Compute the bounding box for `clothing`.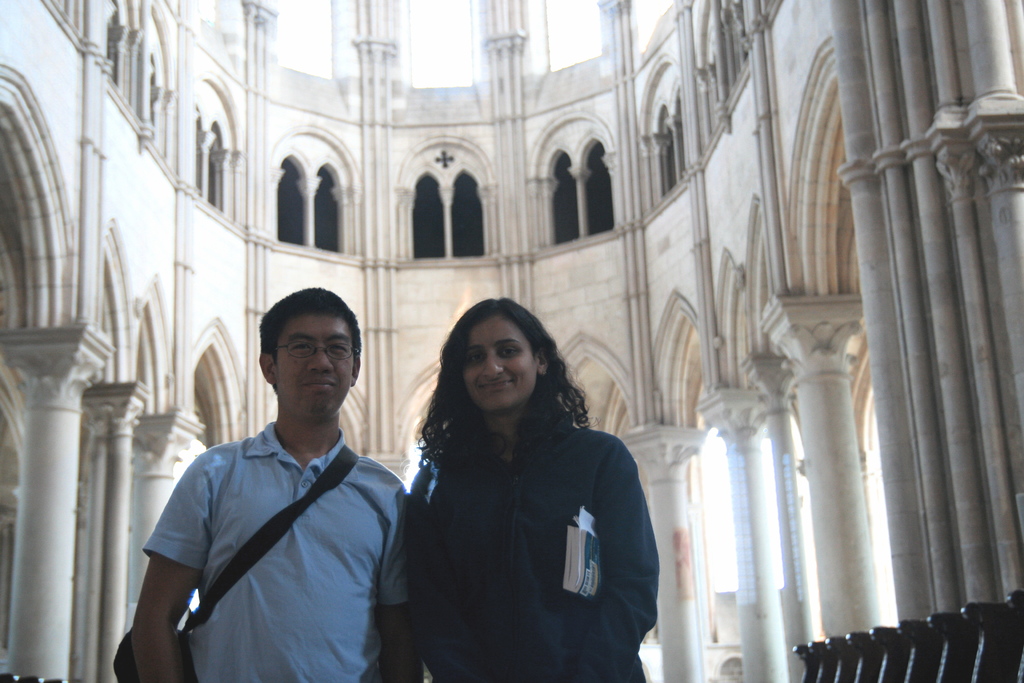
BBox(384, 369, 654, 671).
